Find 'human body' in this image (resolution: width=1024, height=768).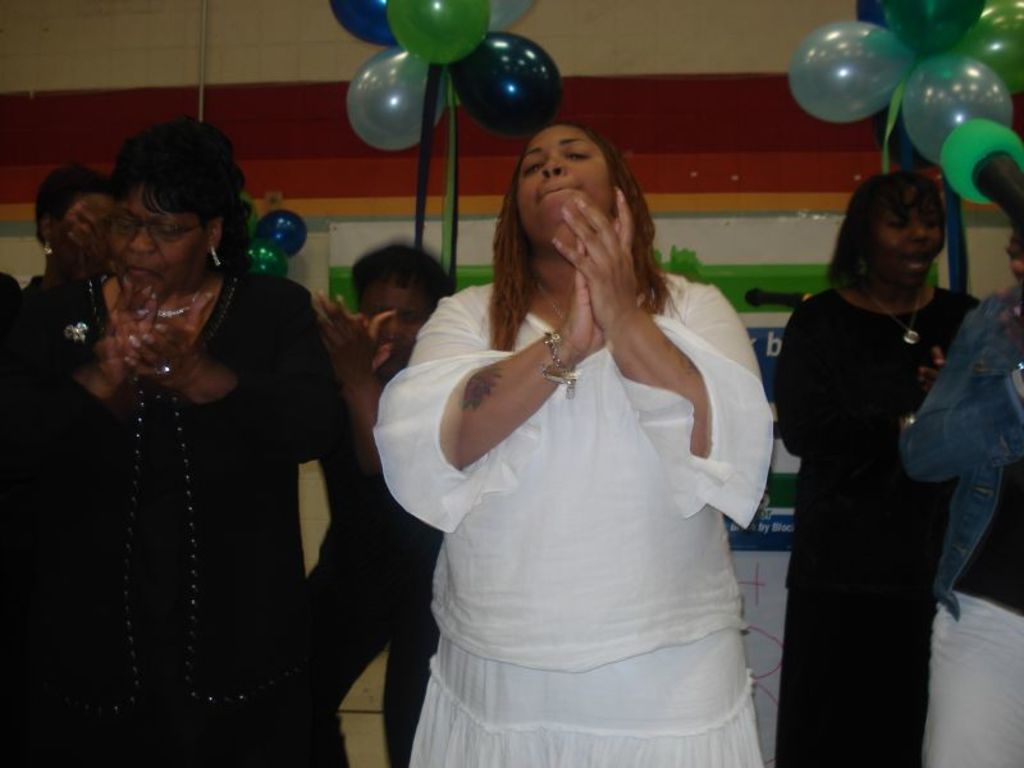
x1=3, y1=115, x2=353, y2=765.
